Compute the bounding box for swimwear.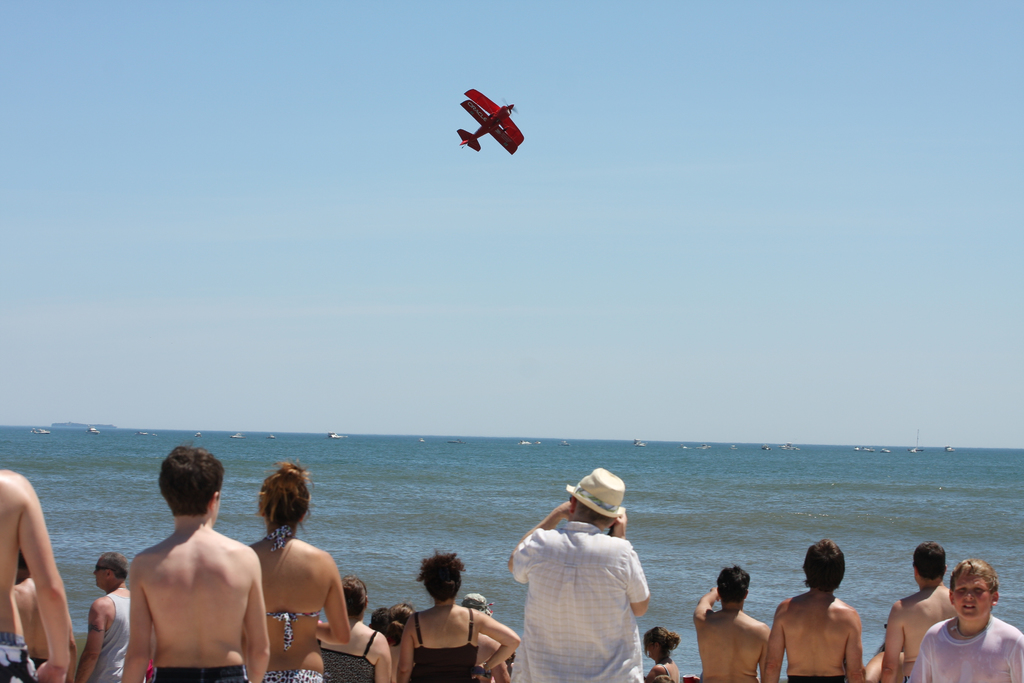
0:633:42:682.
